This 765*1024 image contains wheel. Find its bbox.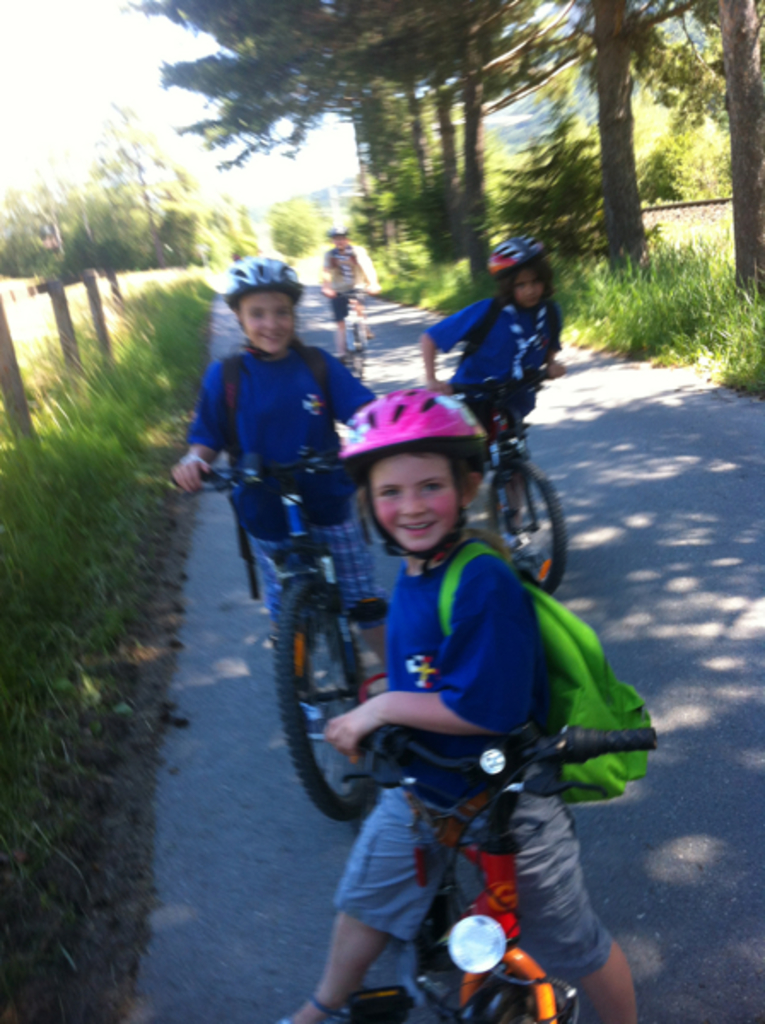
<box>282,561,376,828</box>.
